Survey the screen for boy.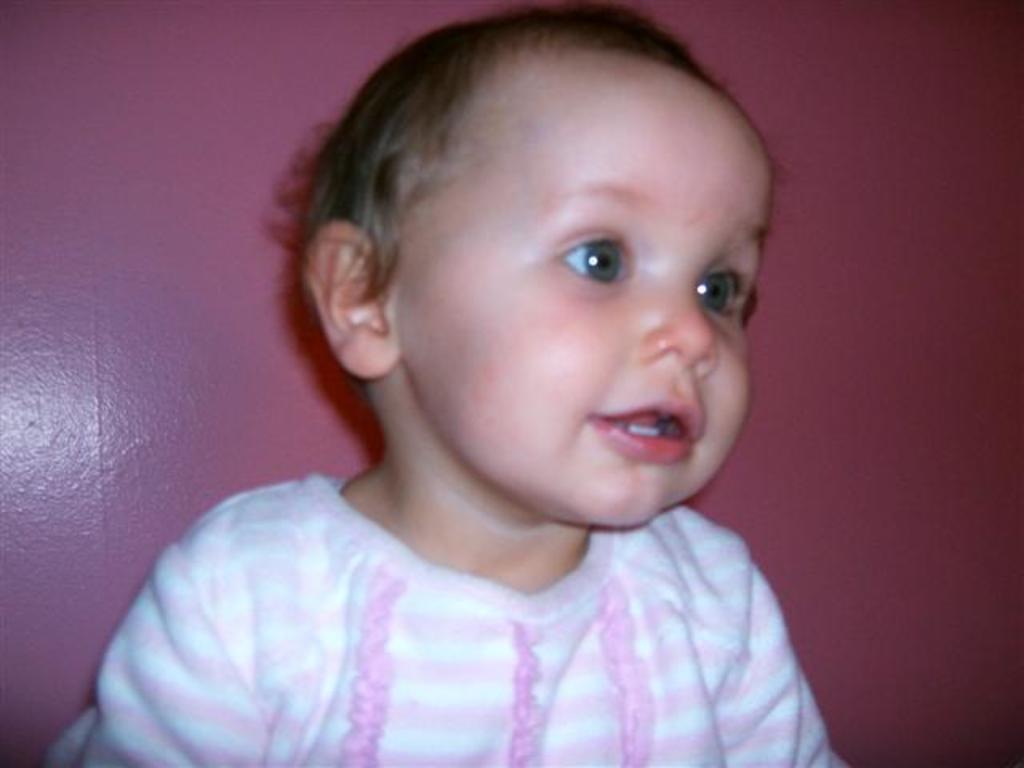
Survey found: rect(118, 0, 832, 744).
